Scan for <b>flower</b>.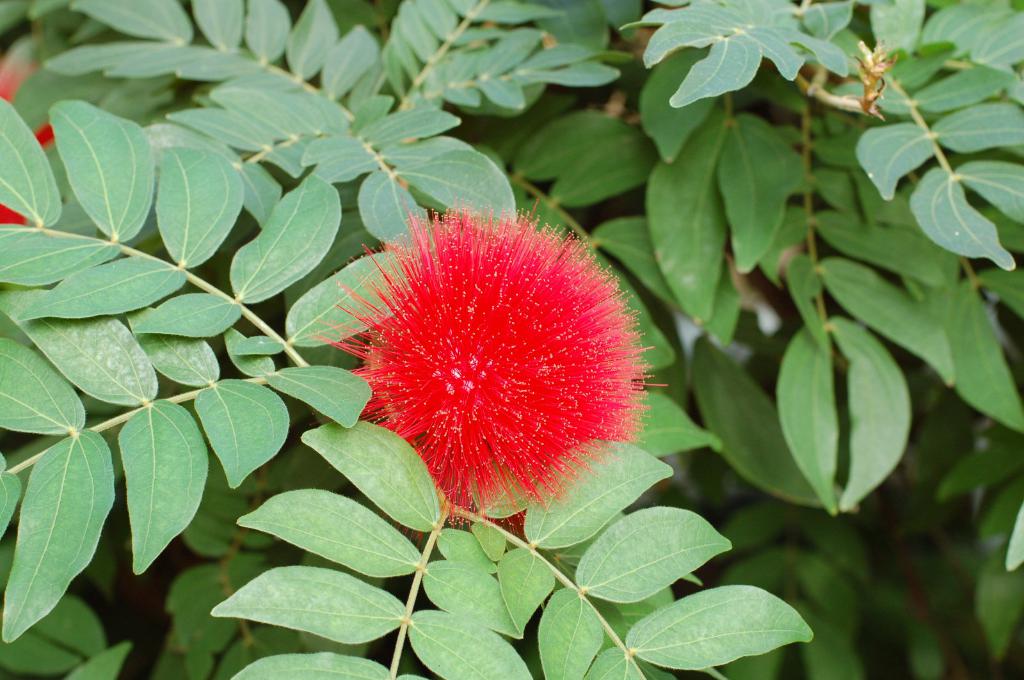
Scan result: locate(0, 50, 89, 232).
